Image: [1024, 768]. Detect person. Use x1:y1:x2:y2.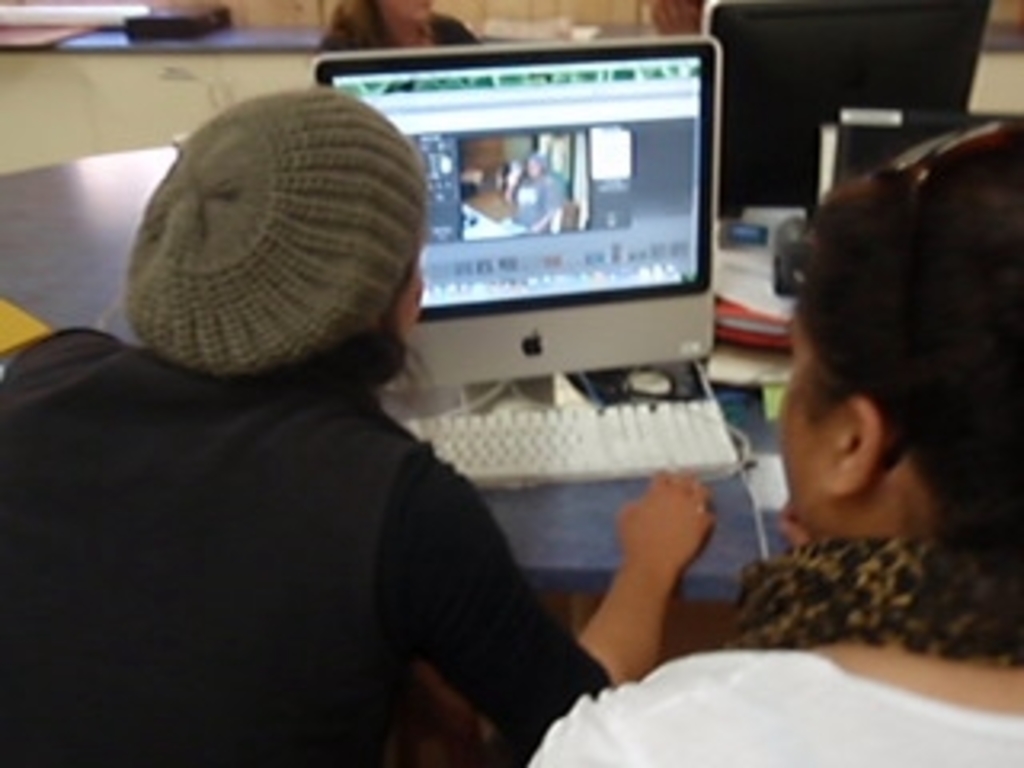
522:118:1021:765.
